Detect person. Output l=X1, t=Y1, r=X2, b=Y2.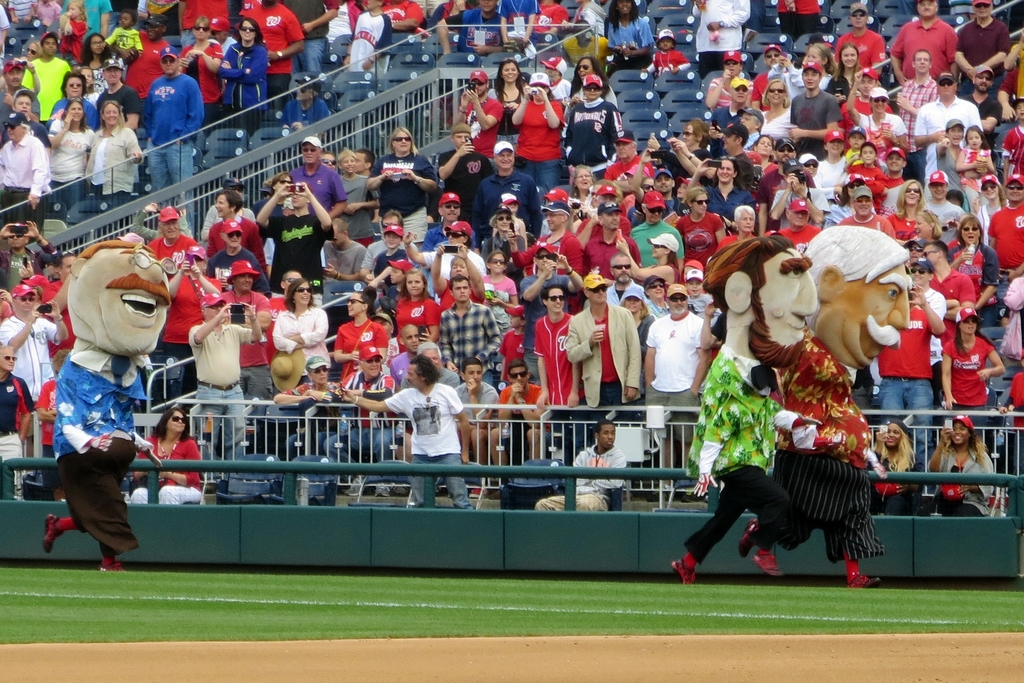
l=318, t=218, r=368, b=292.
